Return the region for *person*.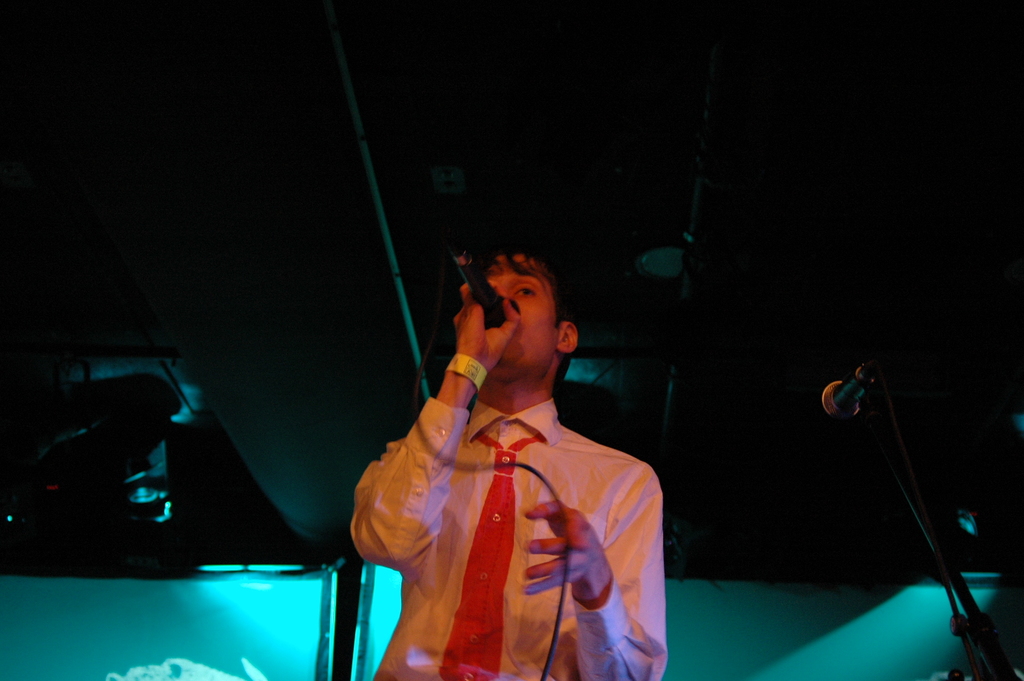
346,236,665,680.
